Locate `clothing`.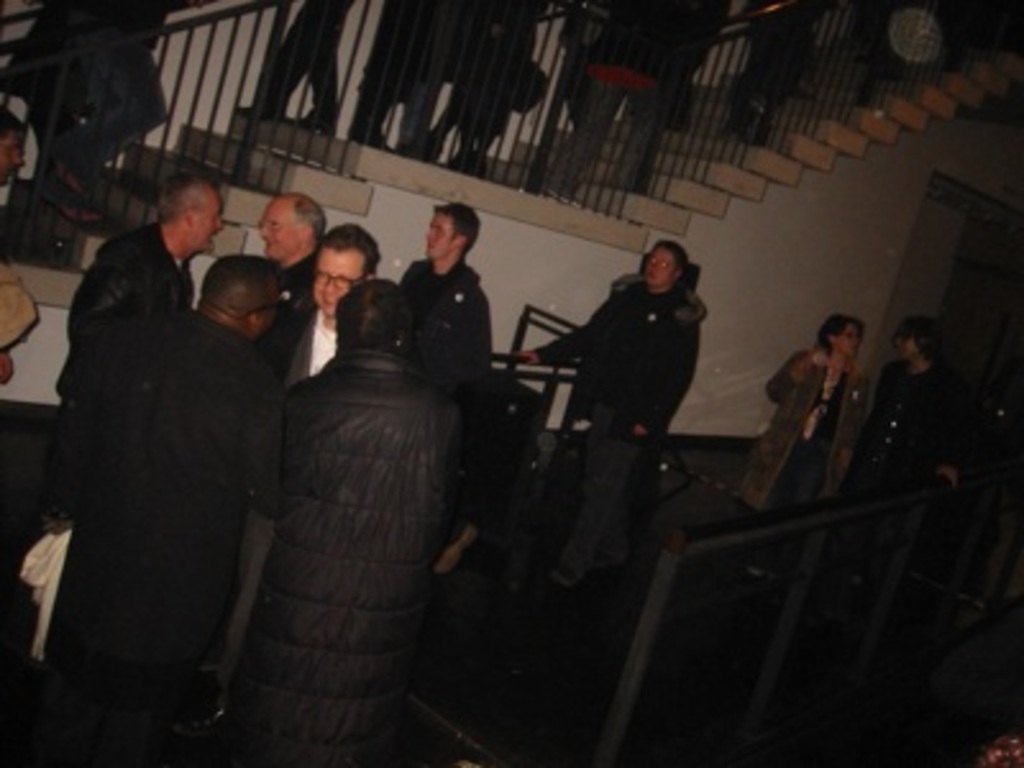
Bounding box: rect(840, 358, 968, 492).
